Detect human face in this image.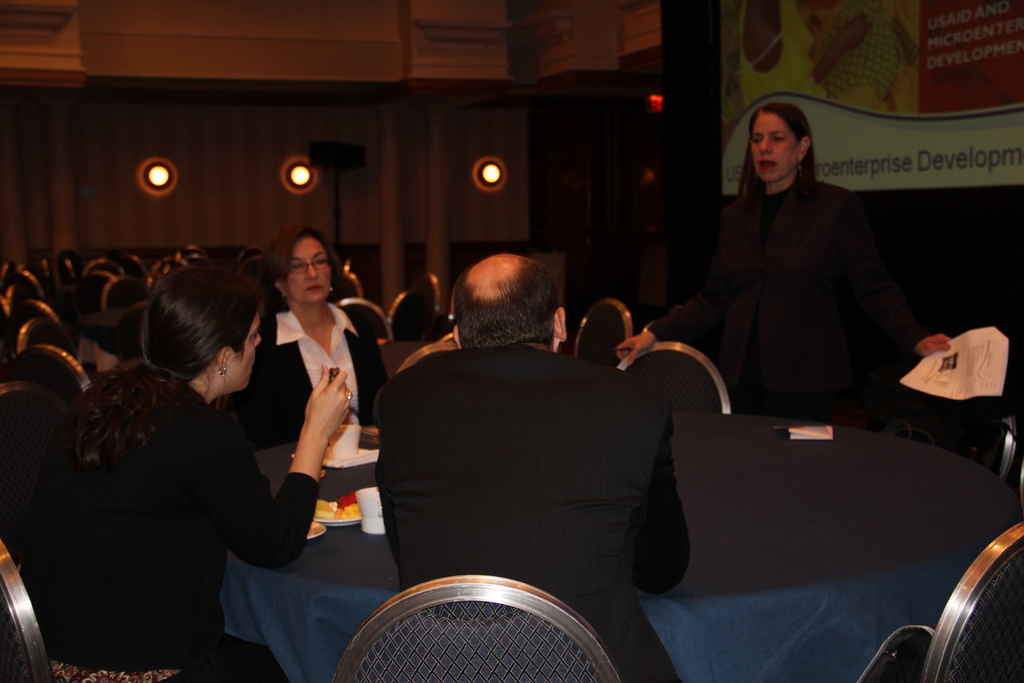
Detection: [x1=283, y1=235, x2=332, y2=305].
